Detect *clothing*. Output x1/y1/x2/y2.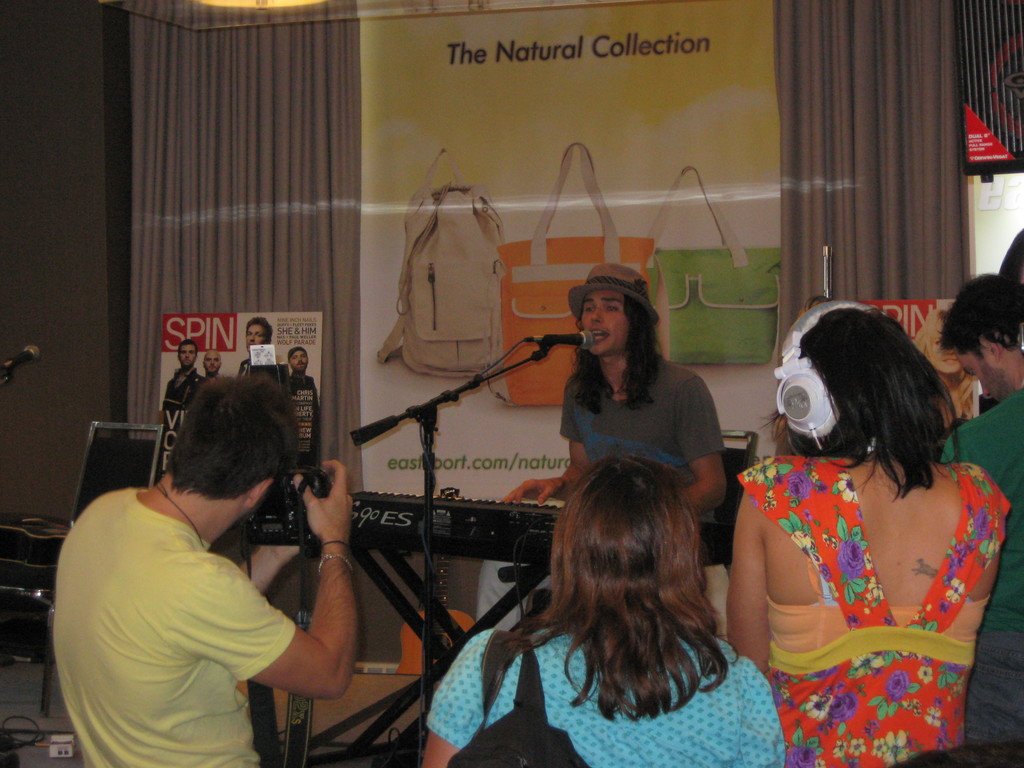
51/486/294/767.
